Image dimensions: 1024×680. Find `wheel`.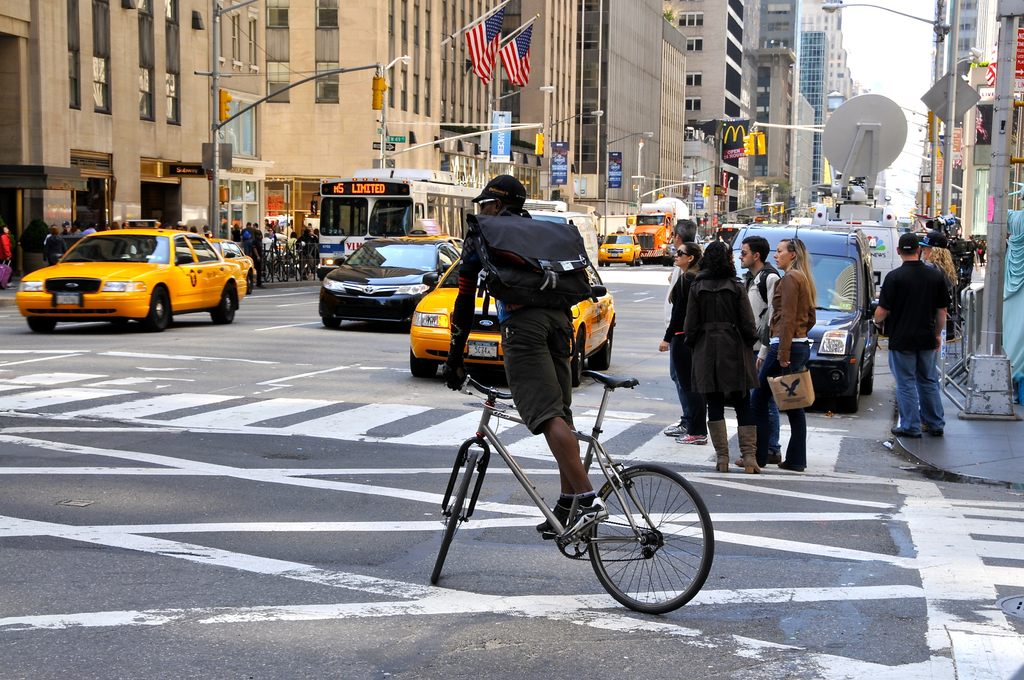
605,261,610,268.
